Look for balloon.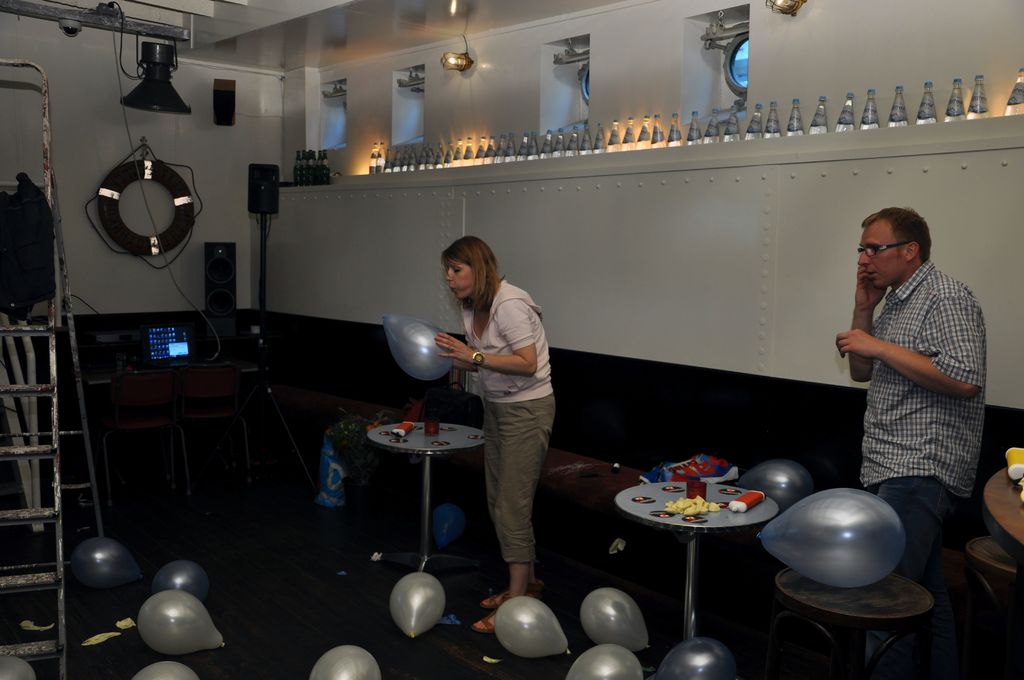
Found: Rect(0, 650, 40, 679).
